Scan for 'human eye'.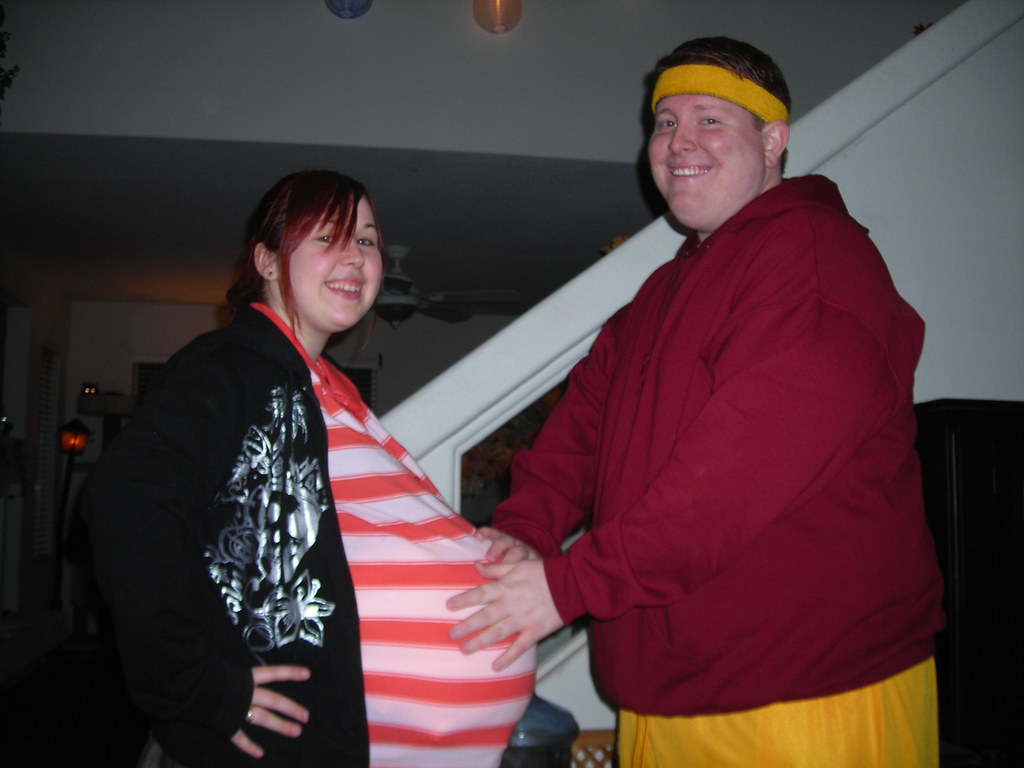
Scan result: bbox=[308, 232, 340, 250].
